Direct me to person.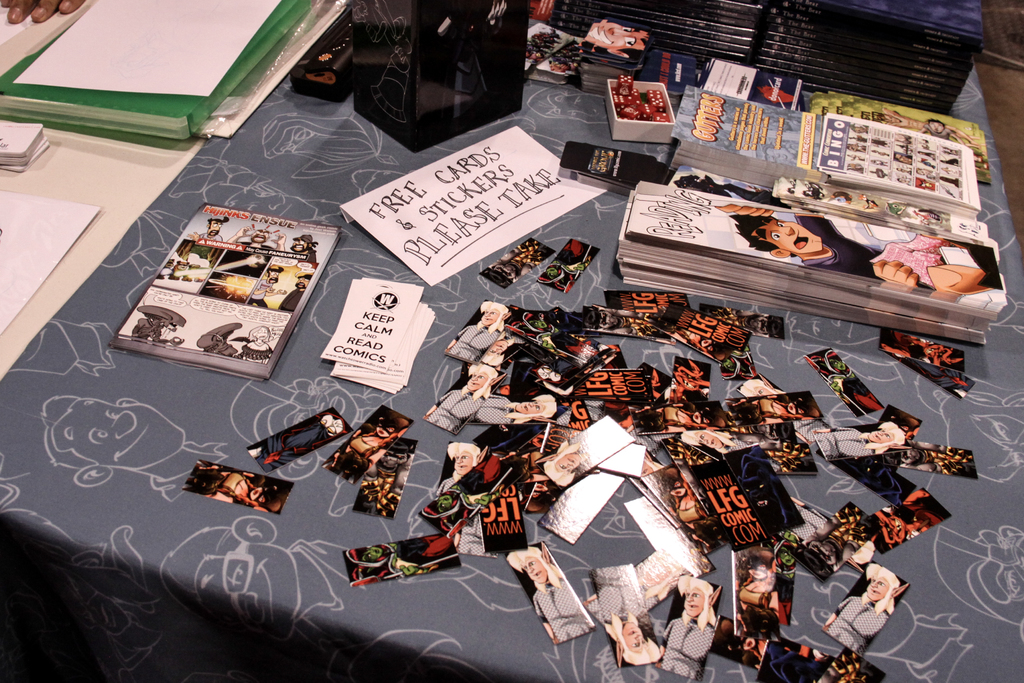
Direction: BBox(681, 429, 751, 457).
